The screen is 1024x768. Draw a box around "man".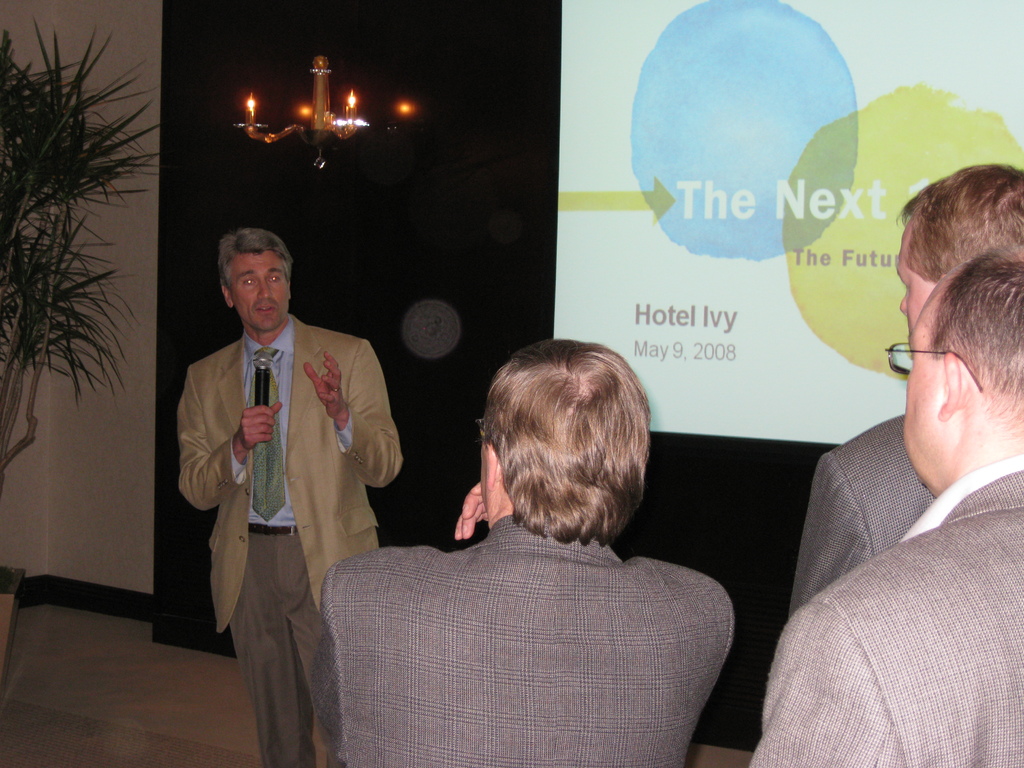
locate(172, 224, 404, 767).
